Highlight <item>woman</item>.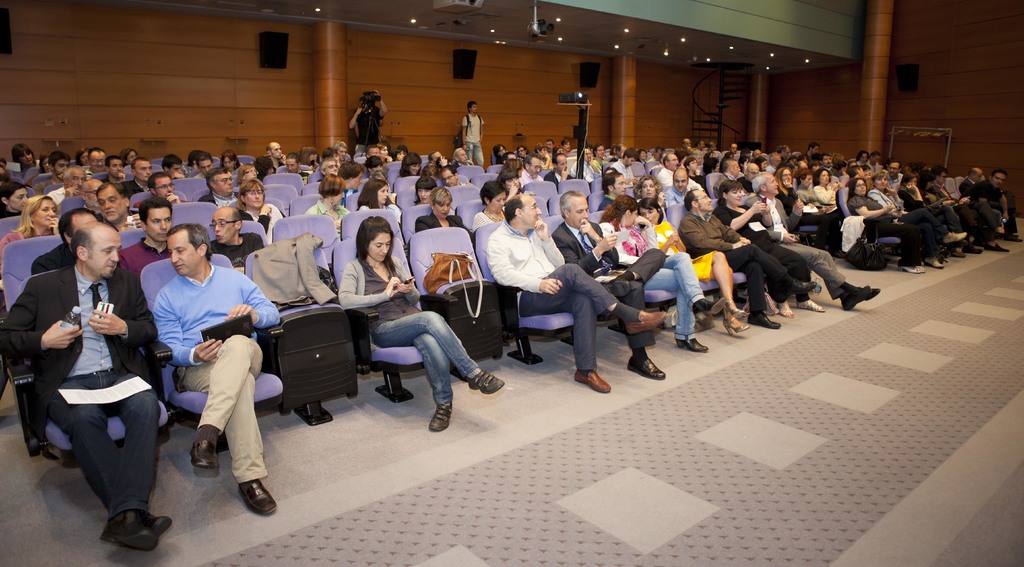
Highlighted region: detection(296, 147, 324, 168).
